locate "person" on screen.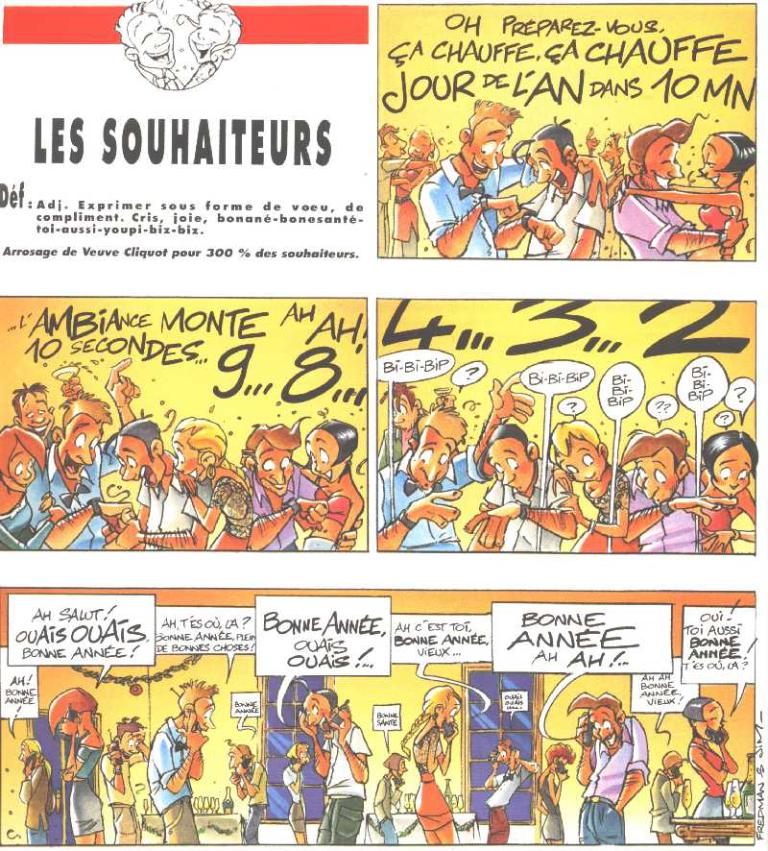
On screen at left=379, top=122, right=435, bottom=256.
